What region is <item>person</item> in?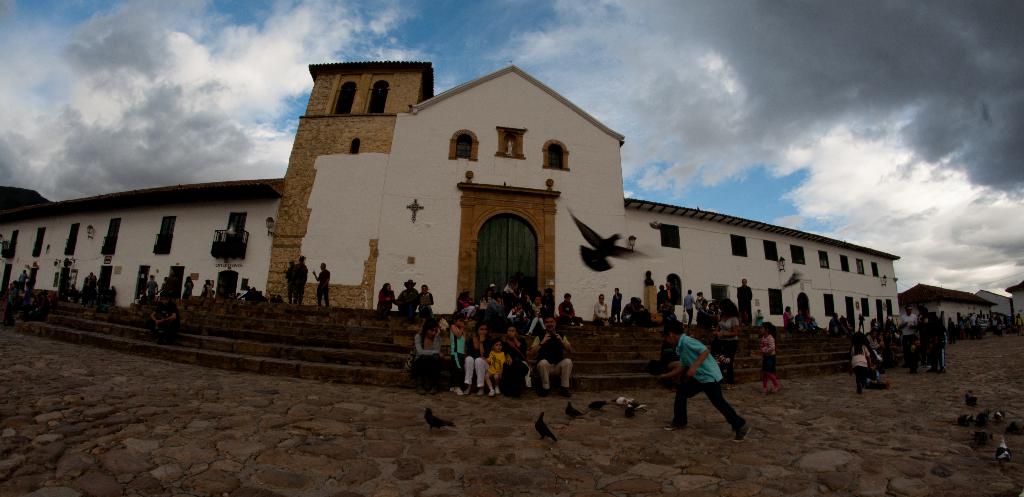
bbox(624, 298, 641, 326).
